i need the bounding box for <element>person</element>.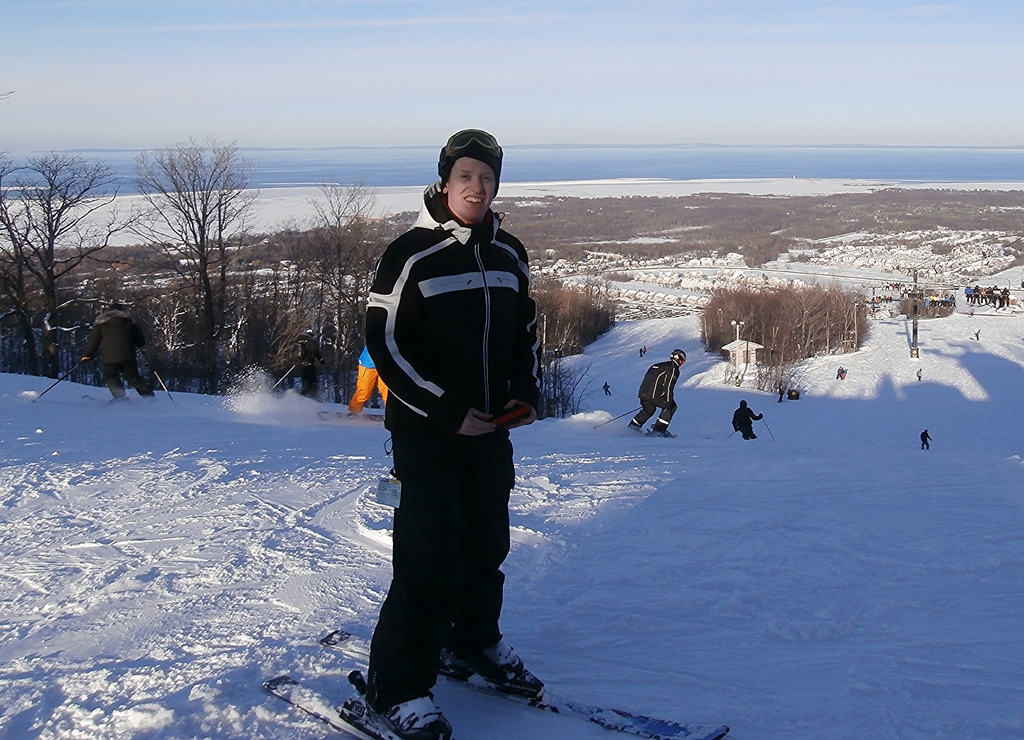
Here it is: Rect(836, 364, 840, 378).
